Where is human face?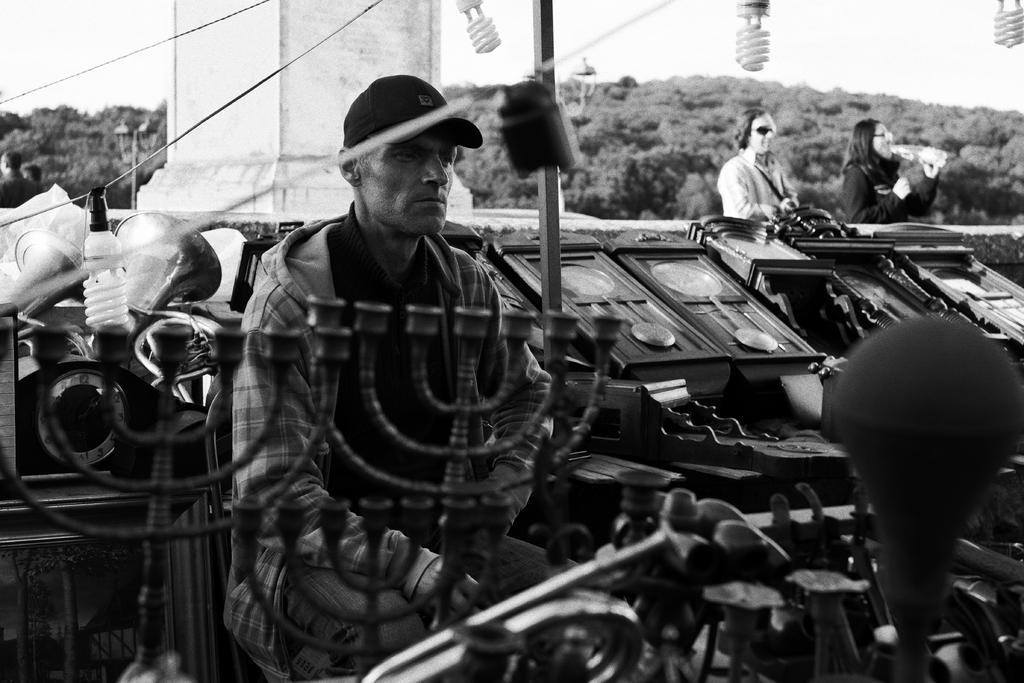
{"x1": 361, "y1": 134, "x2": 458, "y2": 234}.
